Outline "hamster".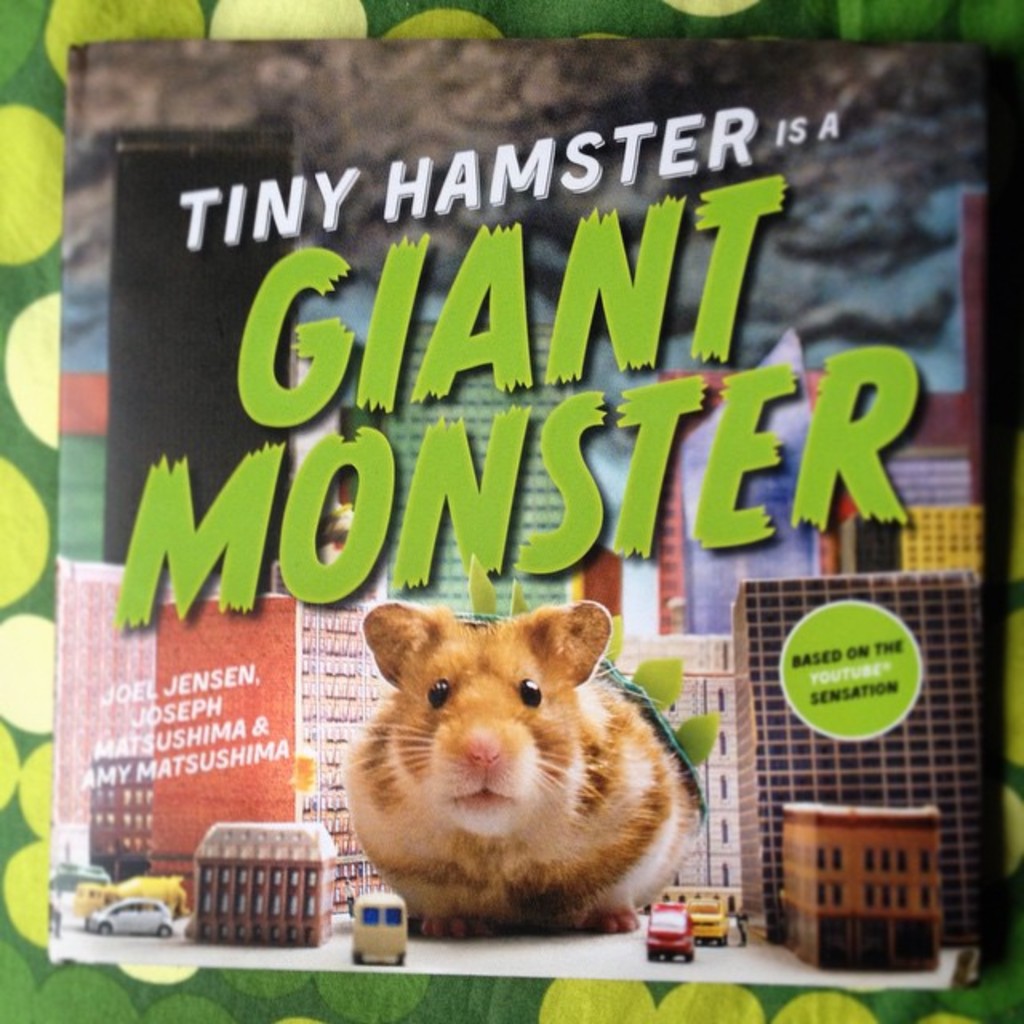
Outline: 322 605 704 941.
